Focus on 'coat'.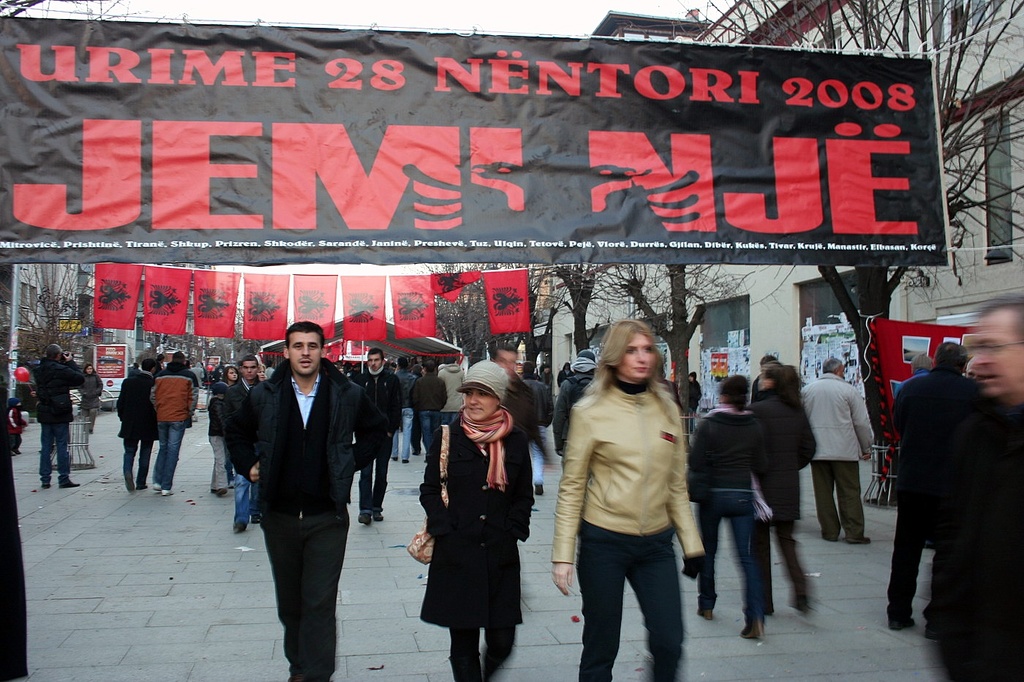
Focused at Rect(748, 382, 820, 523).
